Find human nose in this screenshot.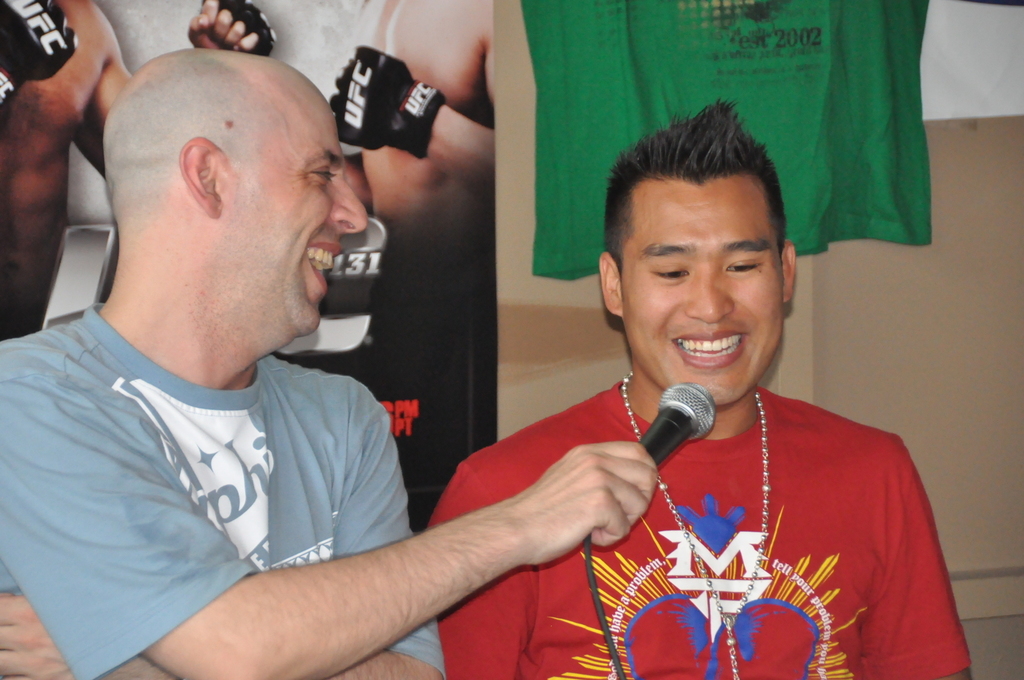
The bounding box for human nose is box=[330, 182, 369, 235].
